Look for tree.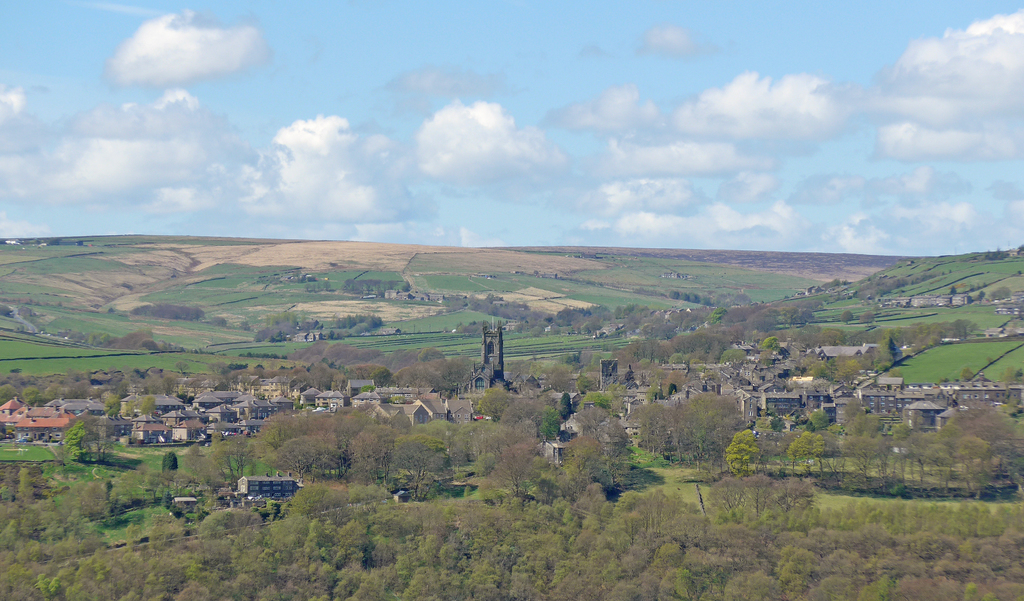
Found: (left=439, top=294, right=464, bottom=316).
